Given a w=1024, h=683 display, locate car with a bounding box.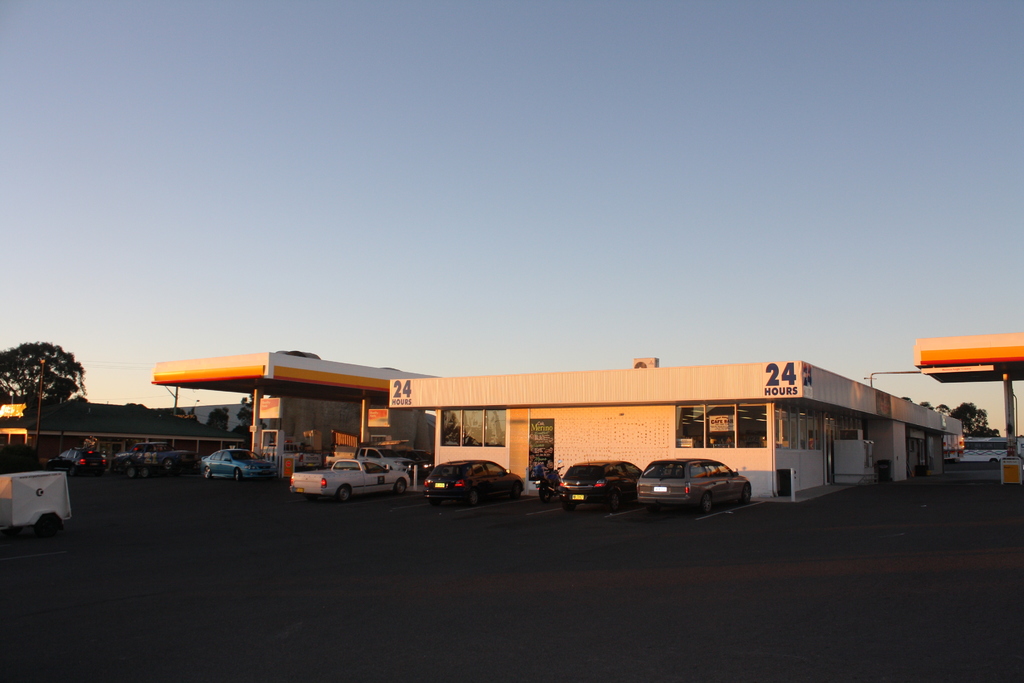
Located: {"left": 50, "top": 450, "right": 110, "bottom": 477}.
